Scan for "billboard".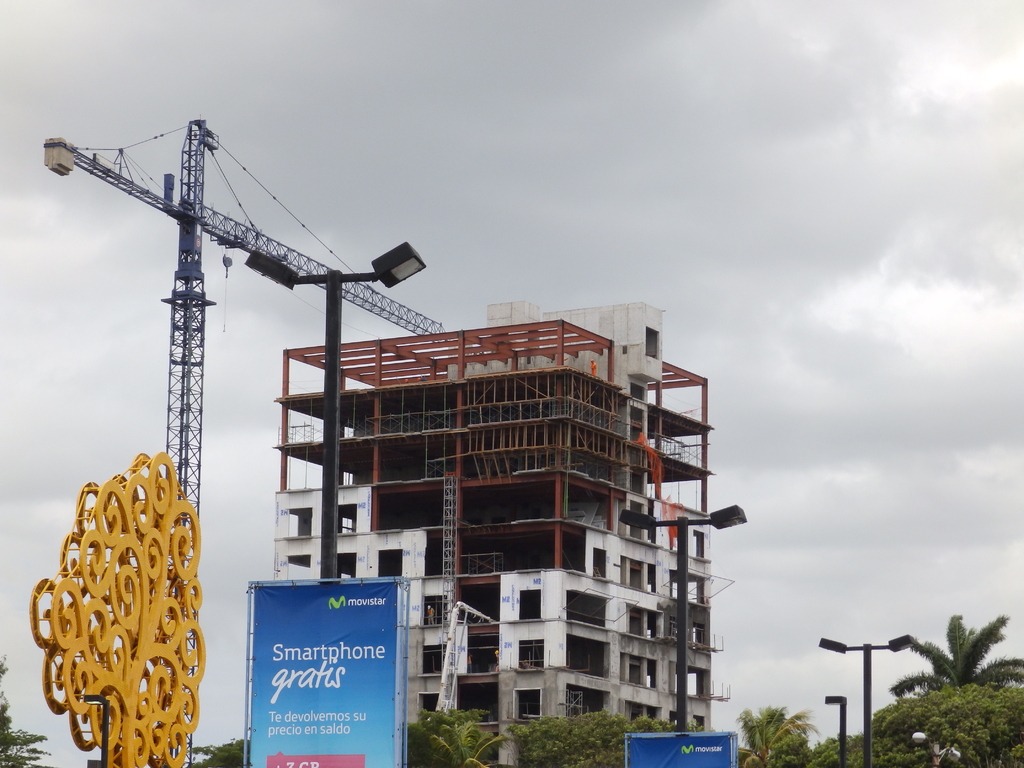
Scan result: <bbox>231, 583, 401, 758</bbox>.
